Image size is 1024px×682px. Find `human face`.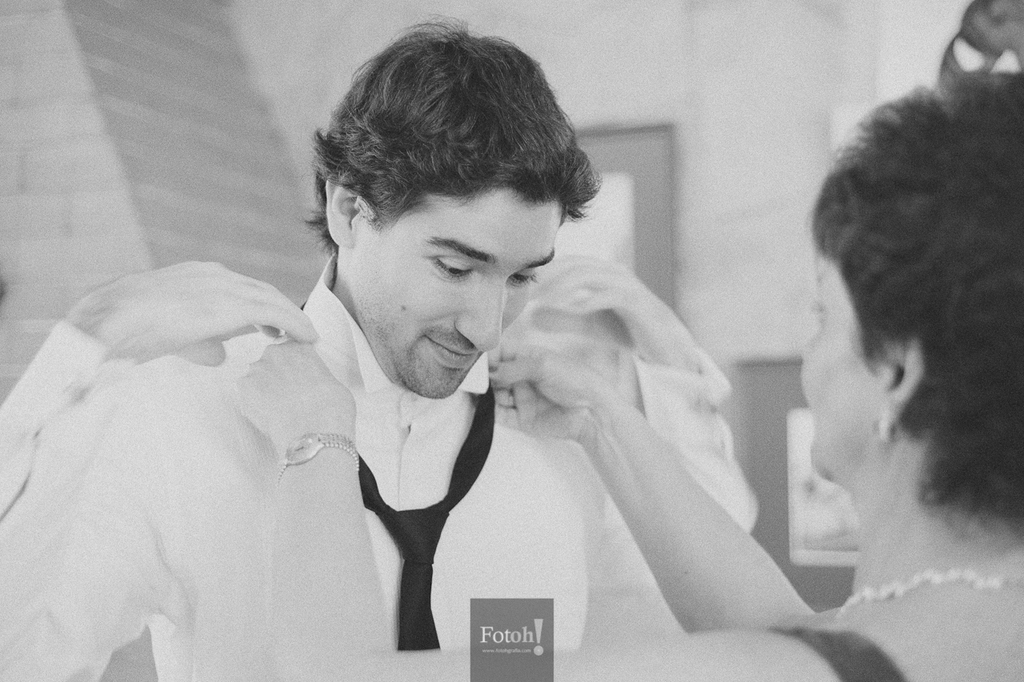
<region>354, 182, 563, 401</region>.
